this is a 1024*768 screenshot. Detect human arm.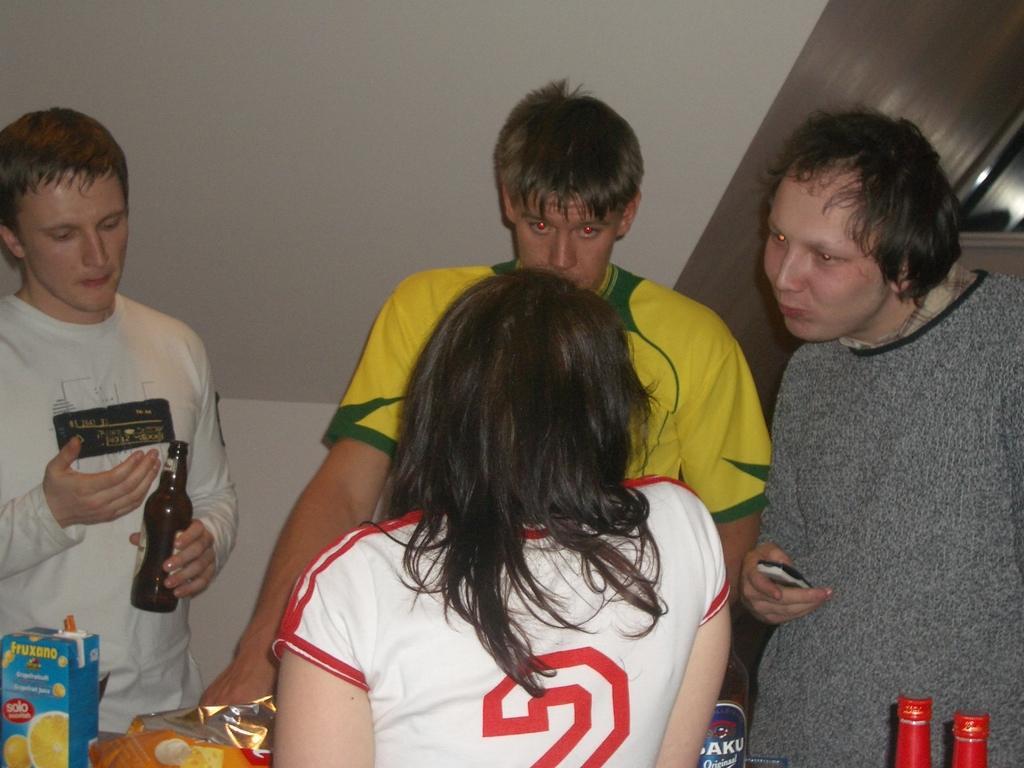
<region>652, 484, 737, 767</region>.
